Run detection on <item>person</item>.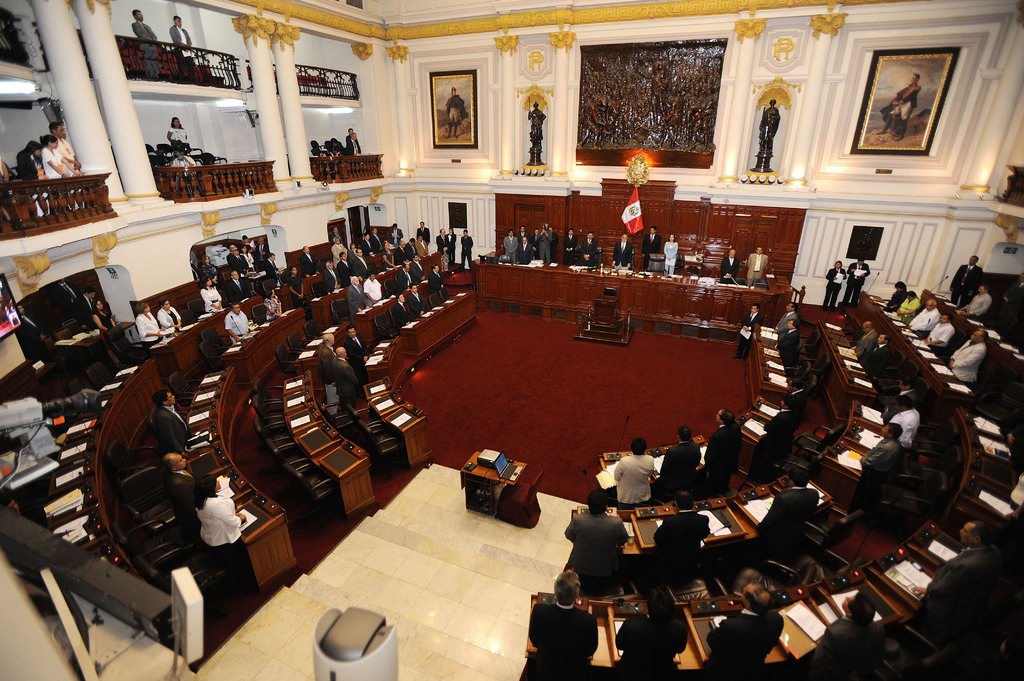
Result: pyautogui.locateOnScreen(264, 252, 282, 283).
